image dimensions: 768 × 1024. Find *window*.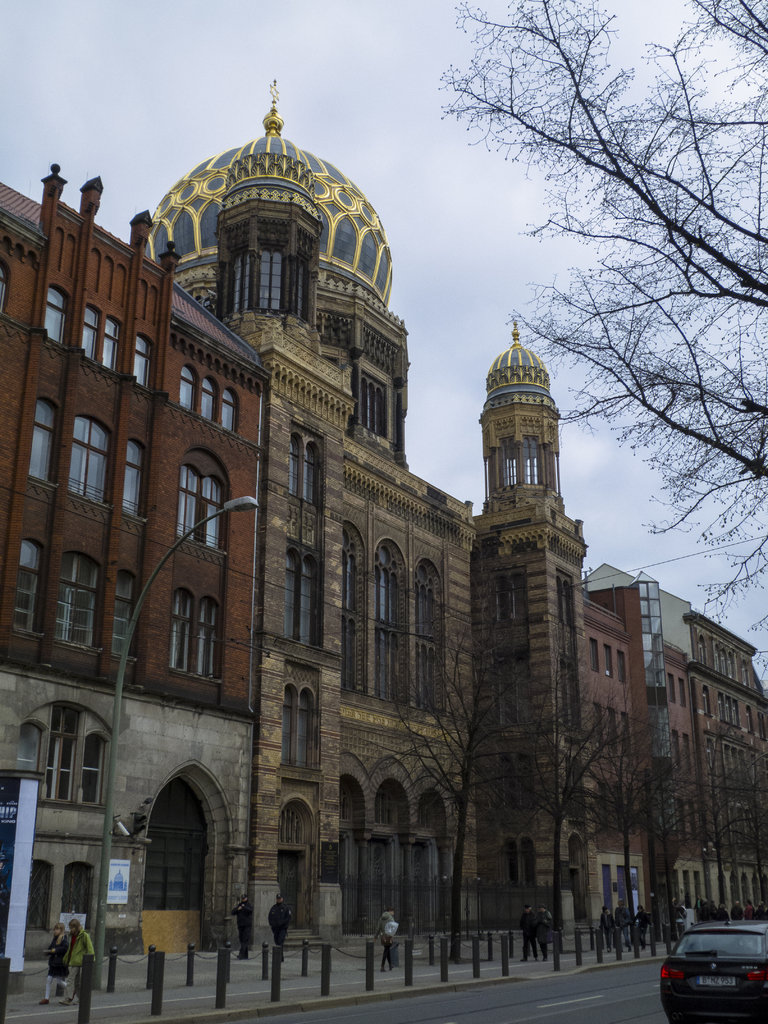
BBox(172, 449, 224, 555).
